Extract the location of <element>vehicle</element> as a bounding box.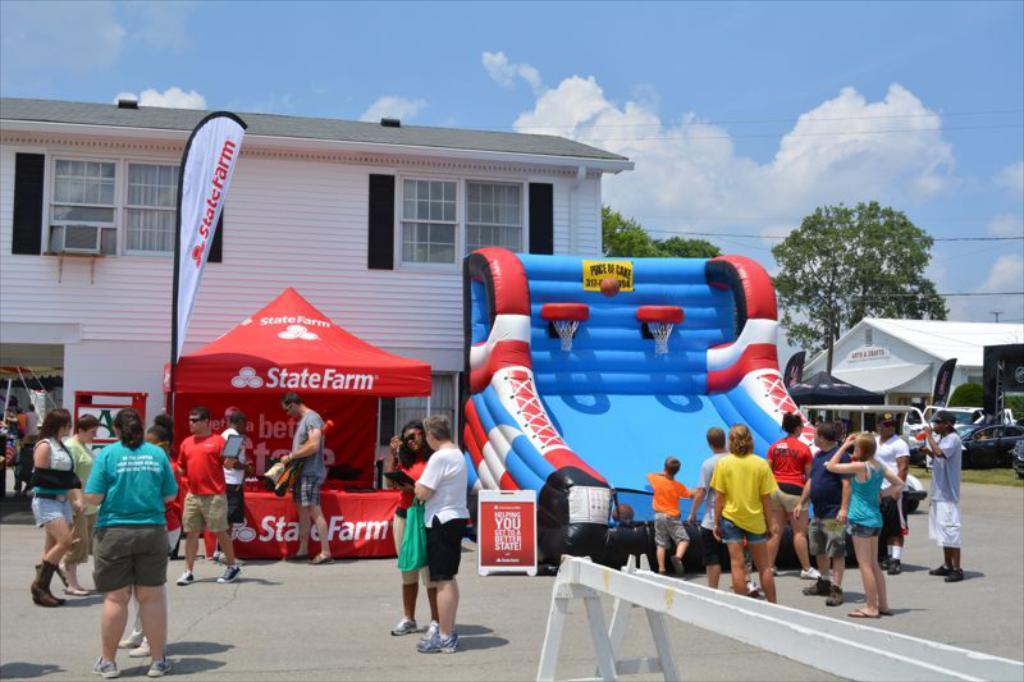
1001,389,1023,425.
